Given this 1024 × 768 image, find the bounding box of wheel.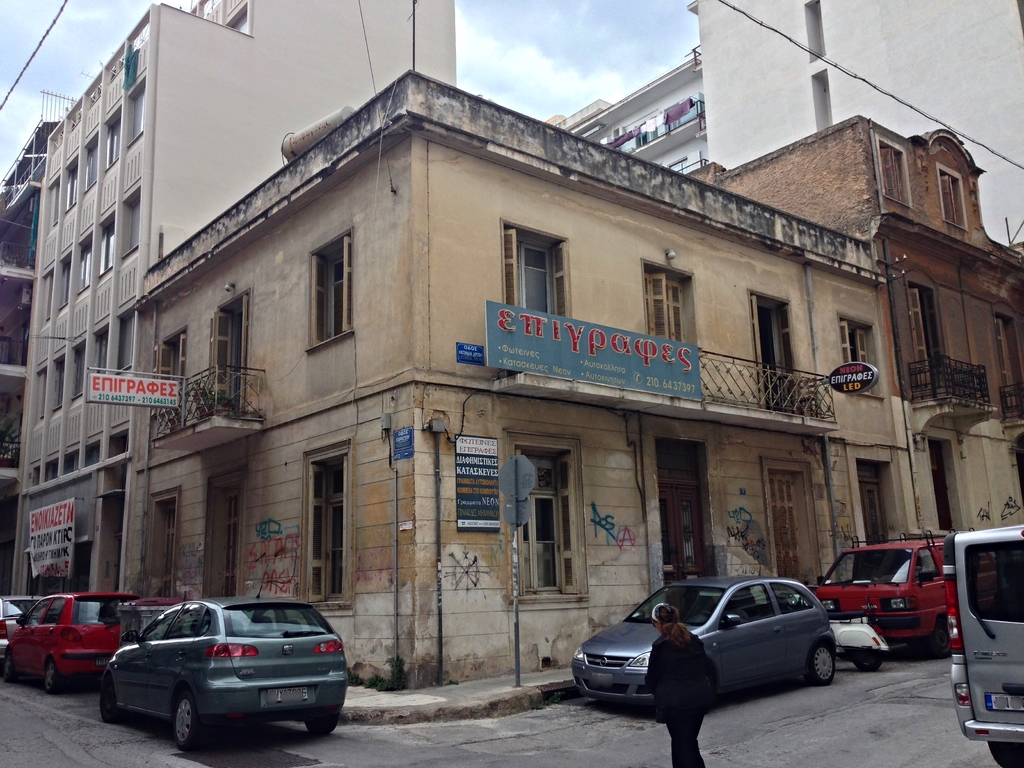
[174,693,202,743].
